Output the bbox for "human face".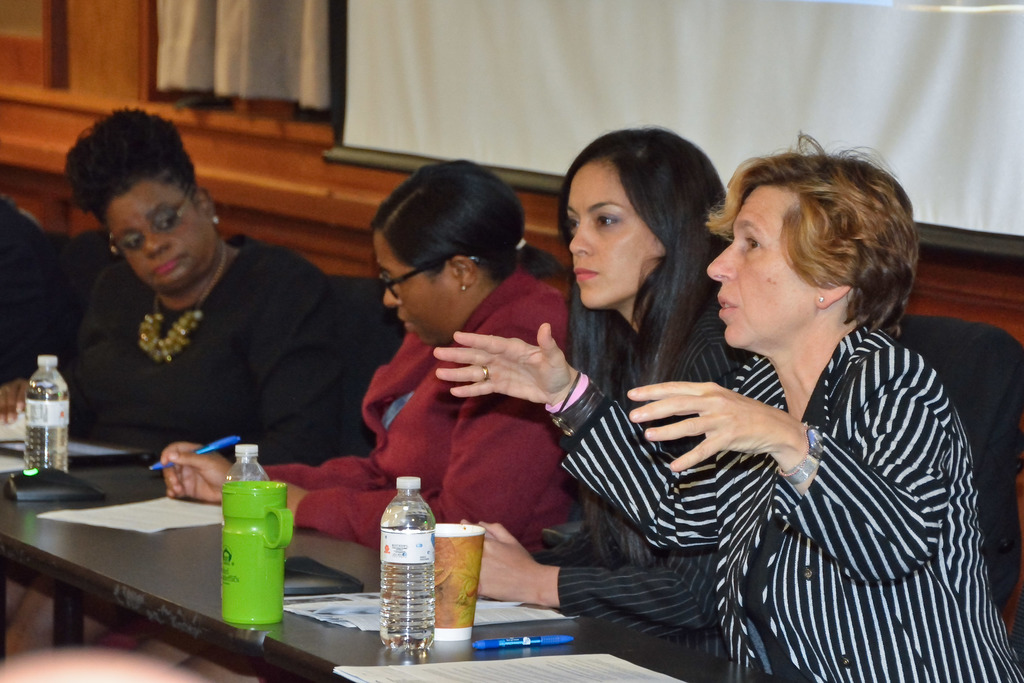
Rect(706, 188, 816, 346).
